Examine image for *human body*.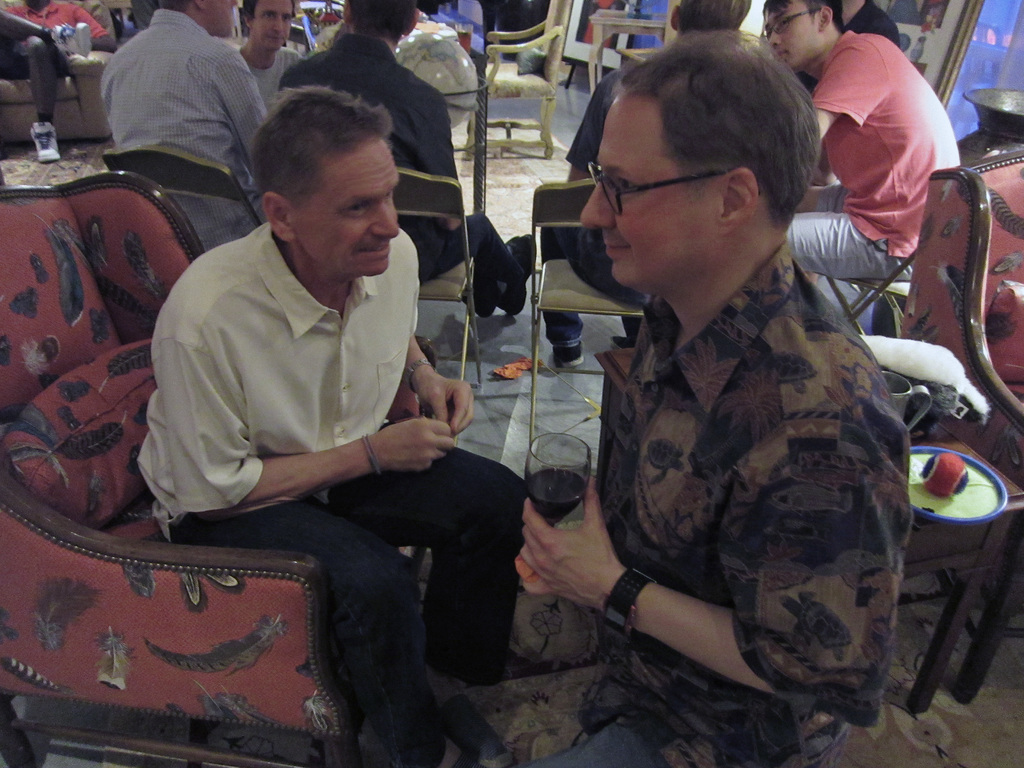
Examination result: select_region(541, 36, 669, 371).
